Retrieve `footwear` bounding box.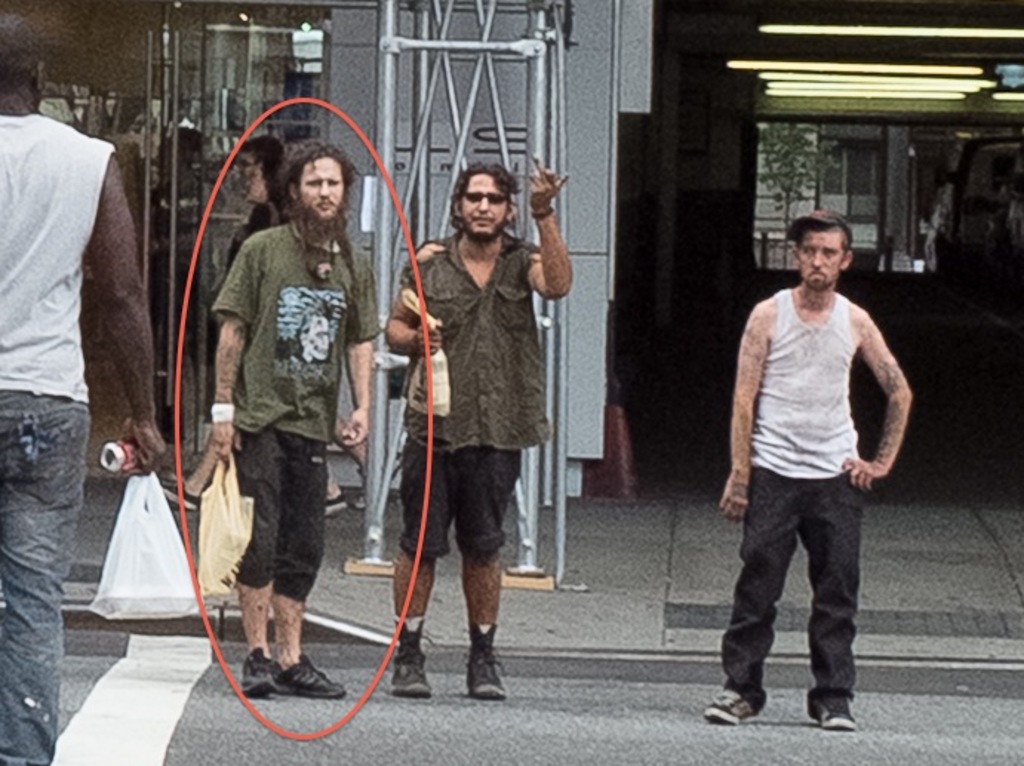
Bounding box: x1=270 y1=655 x2=348 y2=696.
